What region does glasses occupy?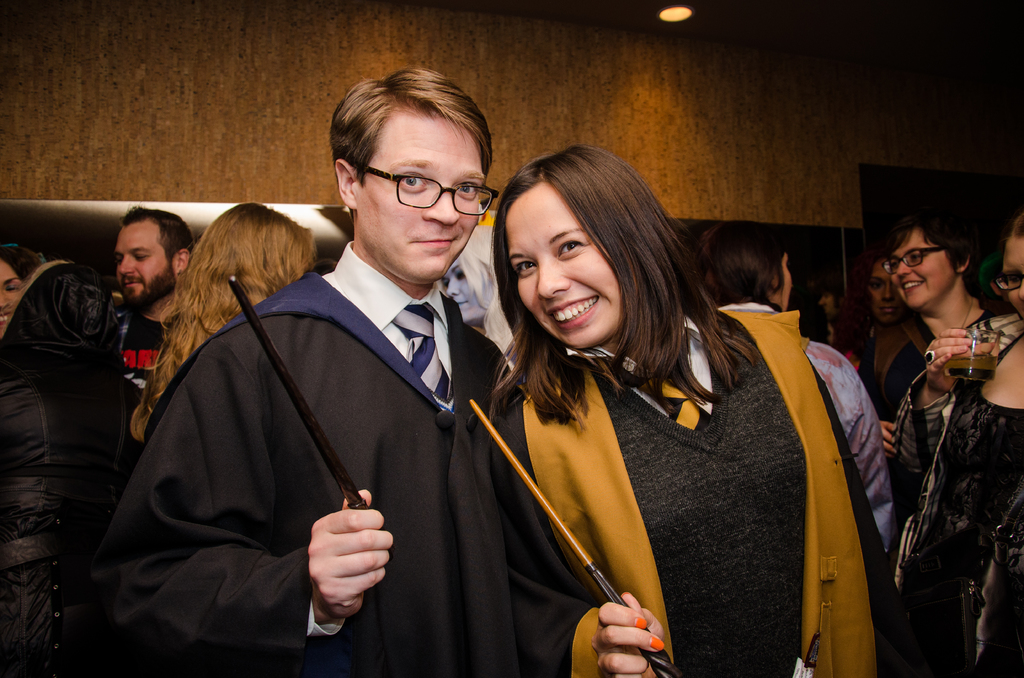
detection(345, 159, 485, 211).
